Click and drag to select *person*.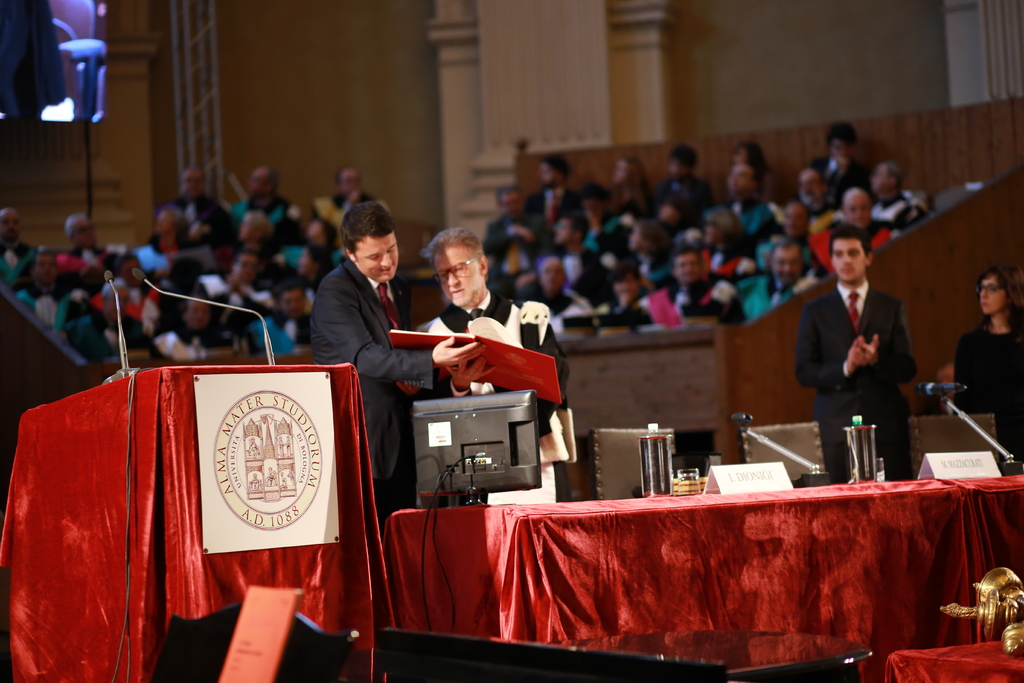
Selection: [417,222,572,511].
